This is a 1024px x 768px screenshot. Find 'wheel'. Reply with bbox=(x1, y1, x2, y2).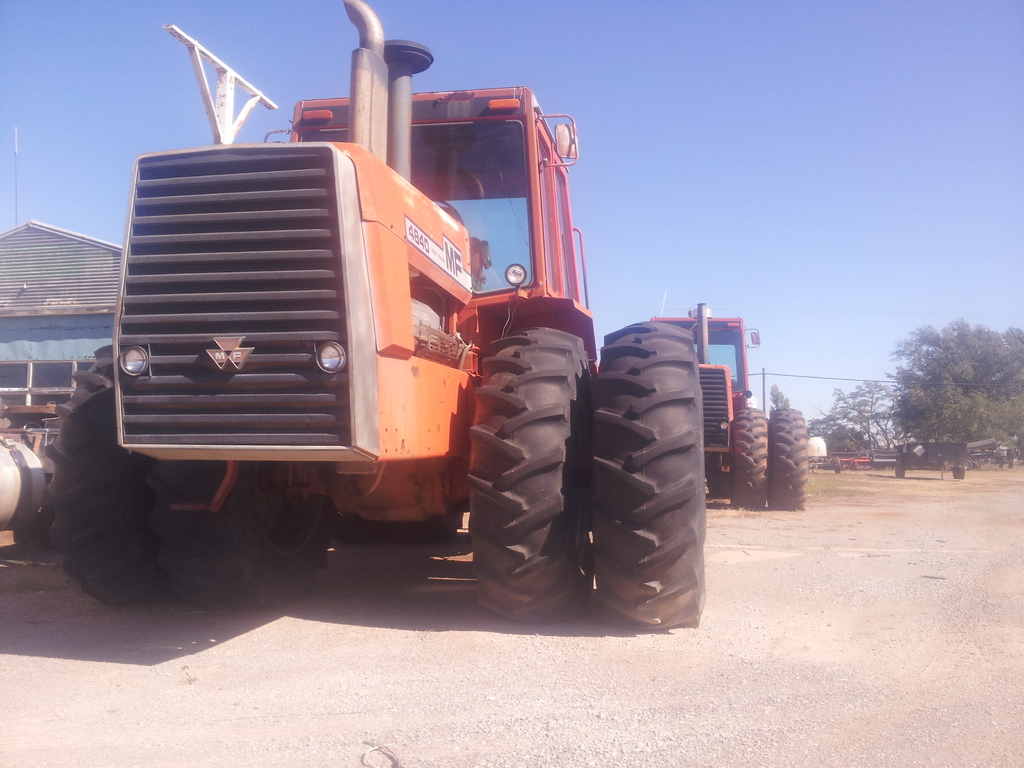
bbox=(466, 323, 596, 621).
